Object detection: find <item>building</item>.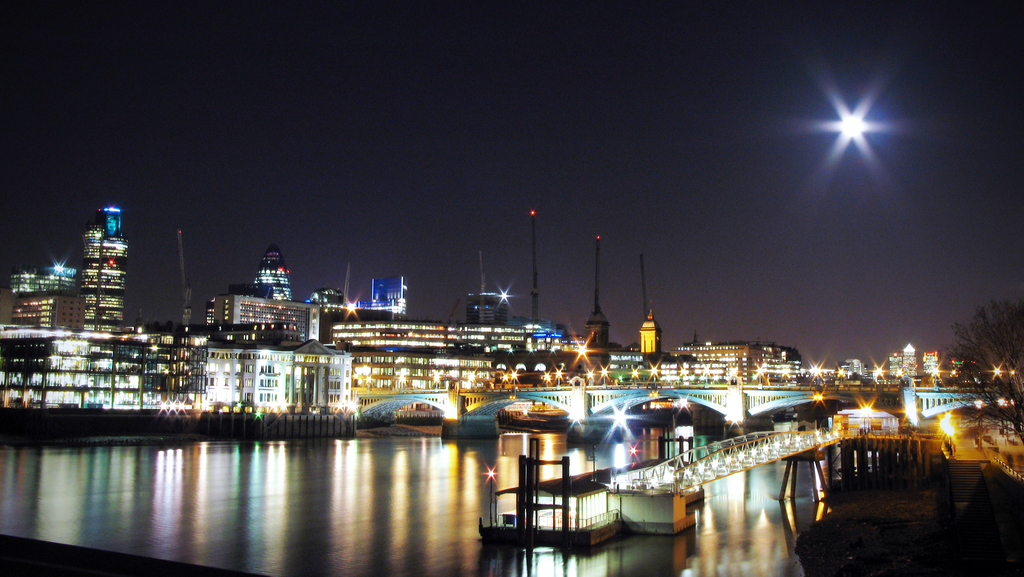
[x1=80, y1=204, x2=130, y2=336].
